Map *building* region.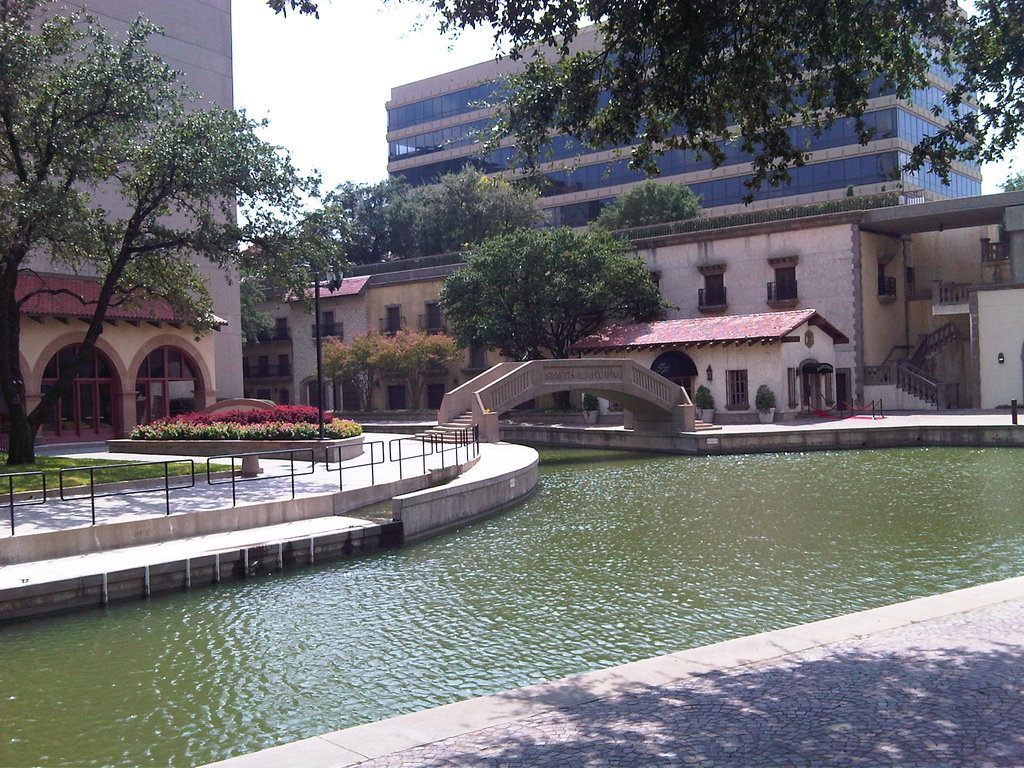
Mapped to Rect(385, 13, 986, 209).
